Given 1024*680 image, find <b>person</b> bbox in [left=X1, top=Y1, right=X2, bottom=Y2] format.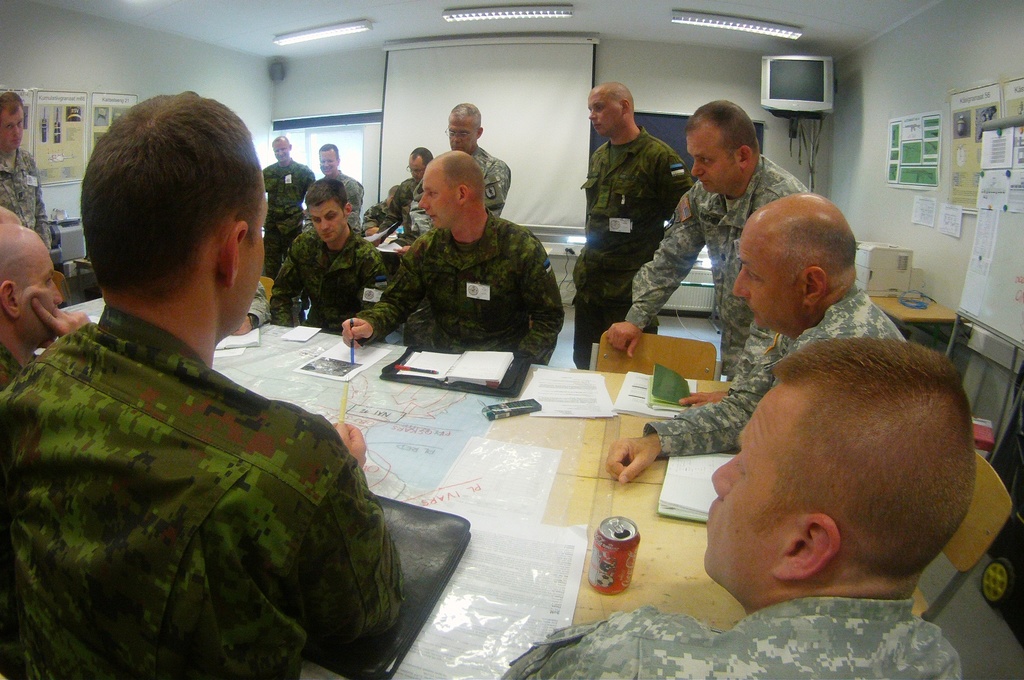
[left=607, top=102, right=813, bottom=369].
